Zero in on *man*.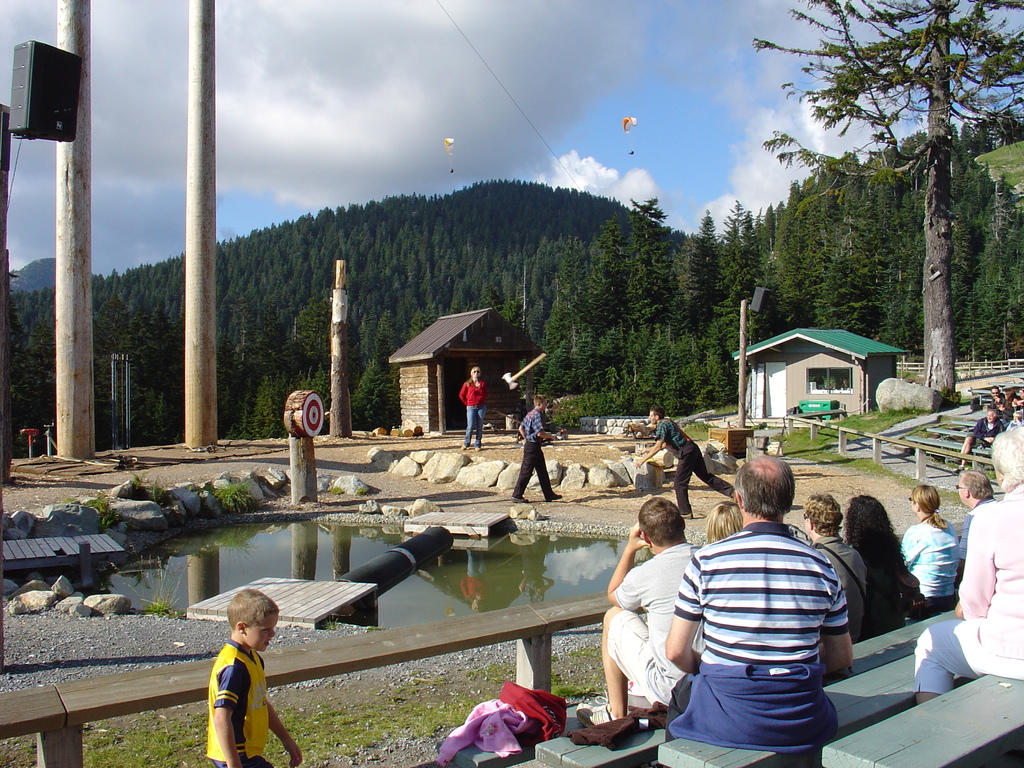
Zeroed in: {"left": 804, "top": 495, "right": 867, "bottom": 641}.
